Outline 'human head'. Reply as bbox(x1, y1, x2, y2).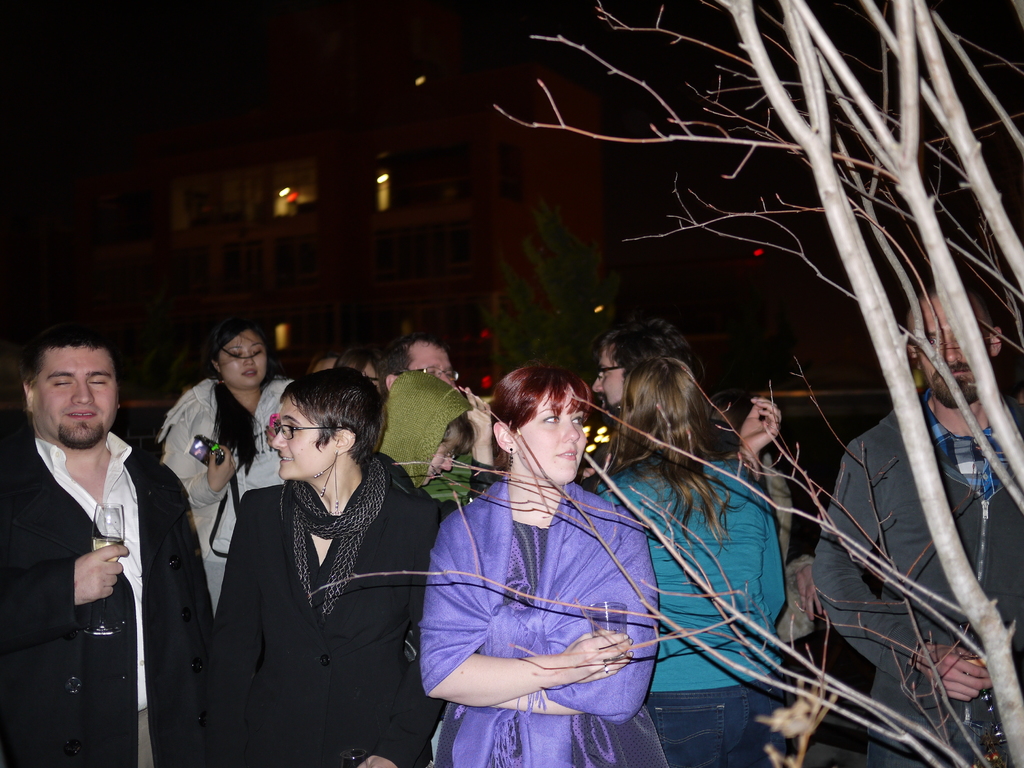
bbox(270, 369, 379, 479).
